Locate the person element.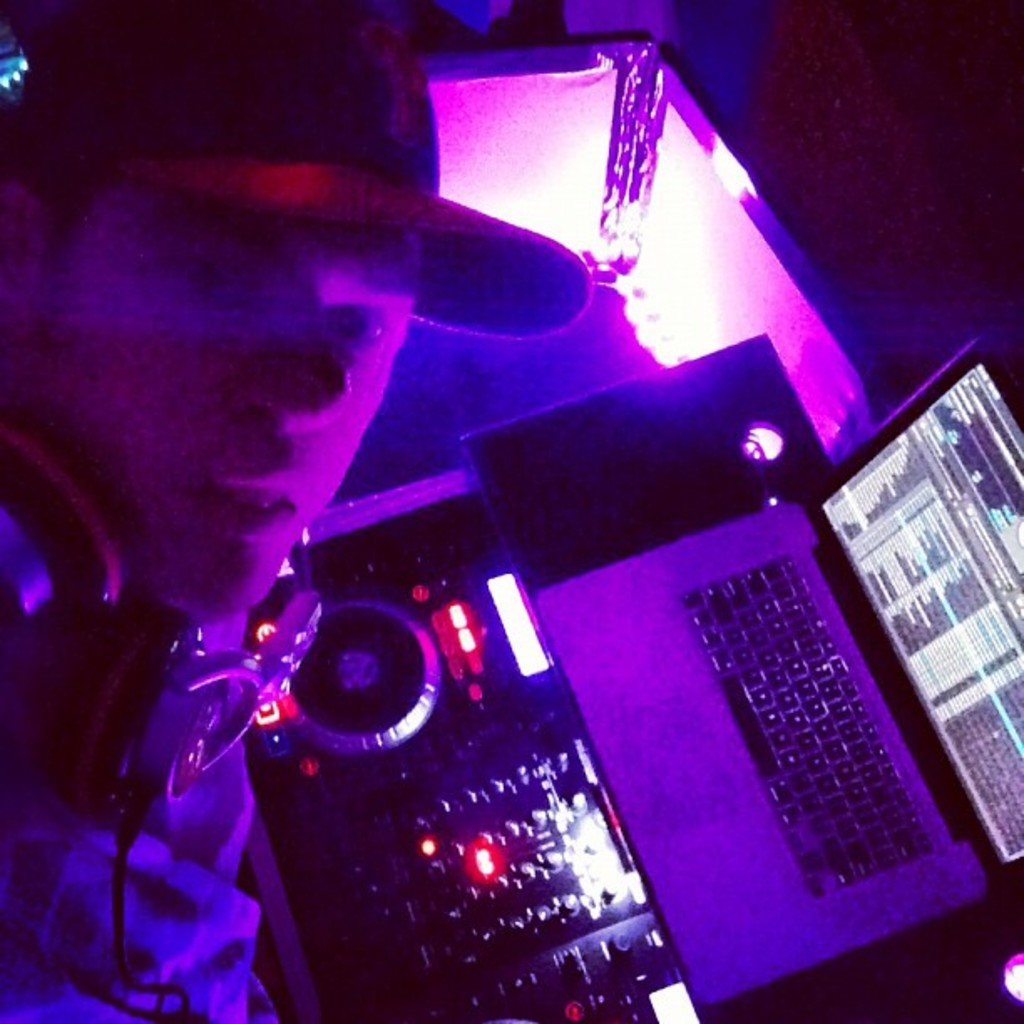
Element bbox: box(0, 0, 592, 1022).
